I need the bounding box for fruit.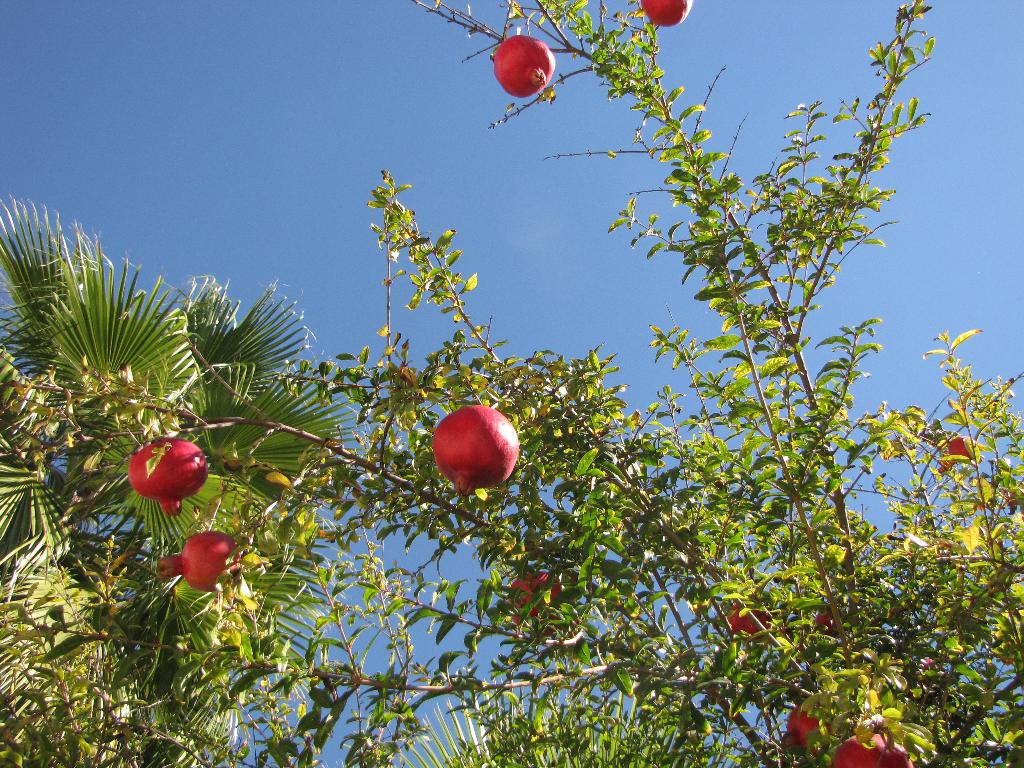
Here it is: box(506, 569, 571, 639).
